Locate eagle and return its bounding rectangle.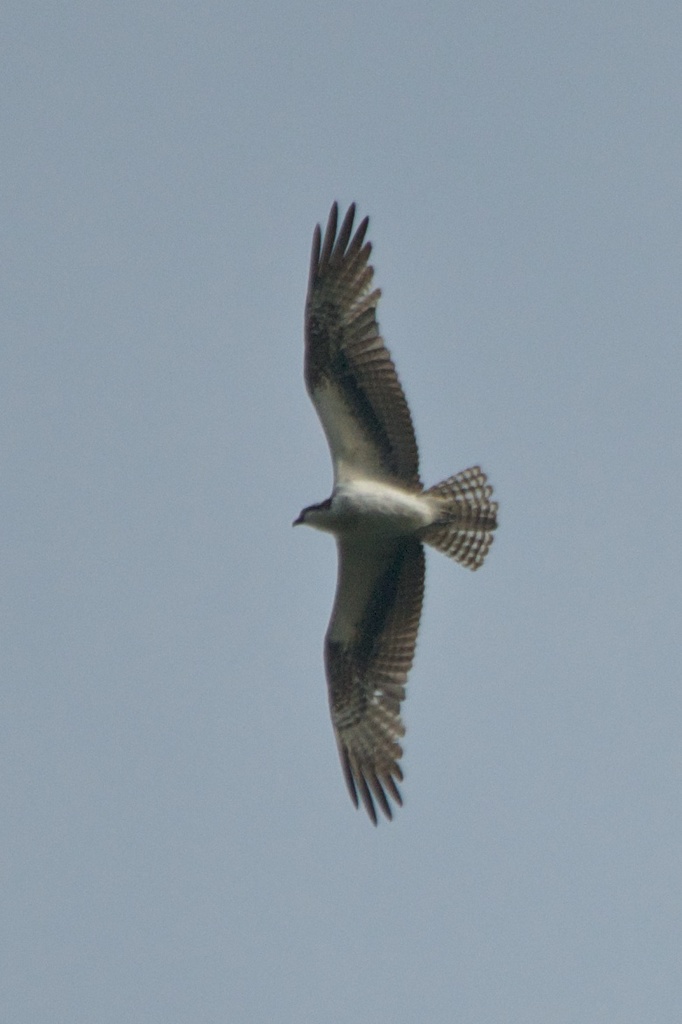
287, 194, 508, 831.
